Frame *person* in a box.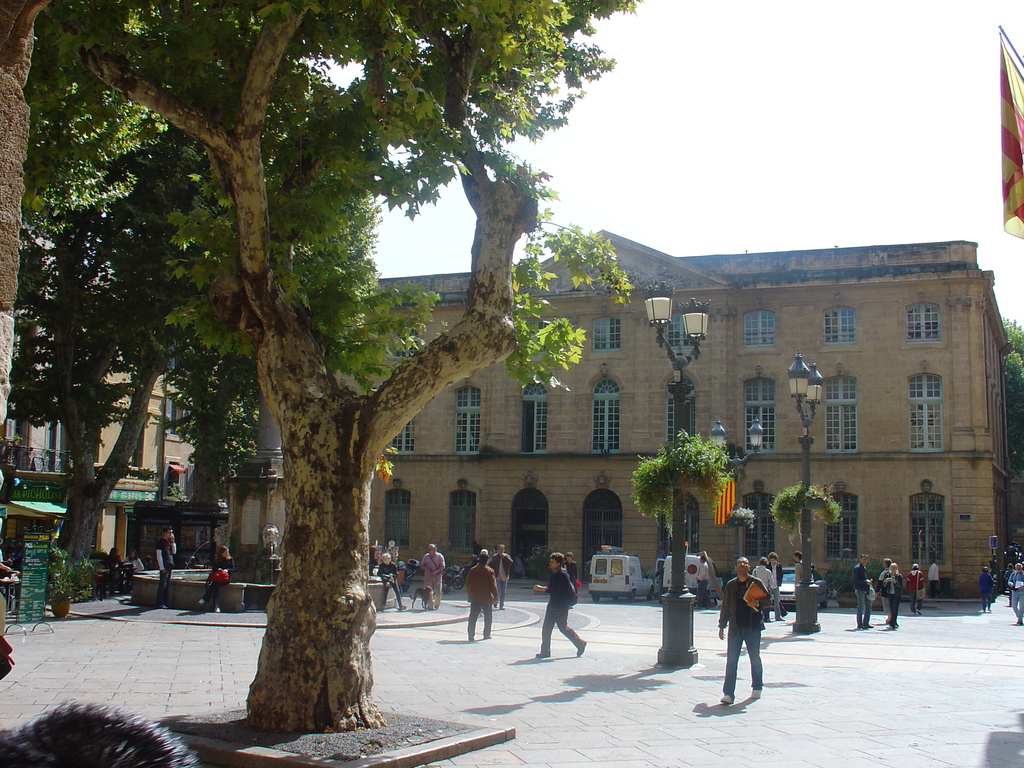
bbox=[467, 547, 498, 642].
